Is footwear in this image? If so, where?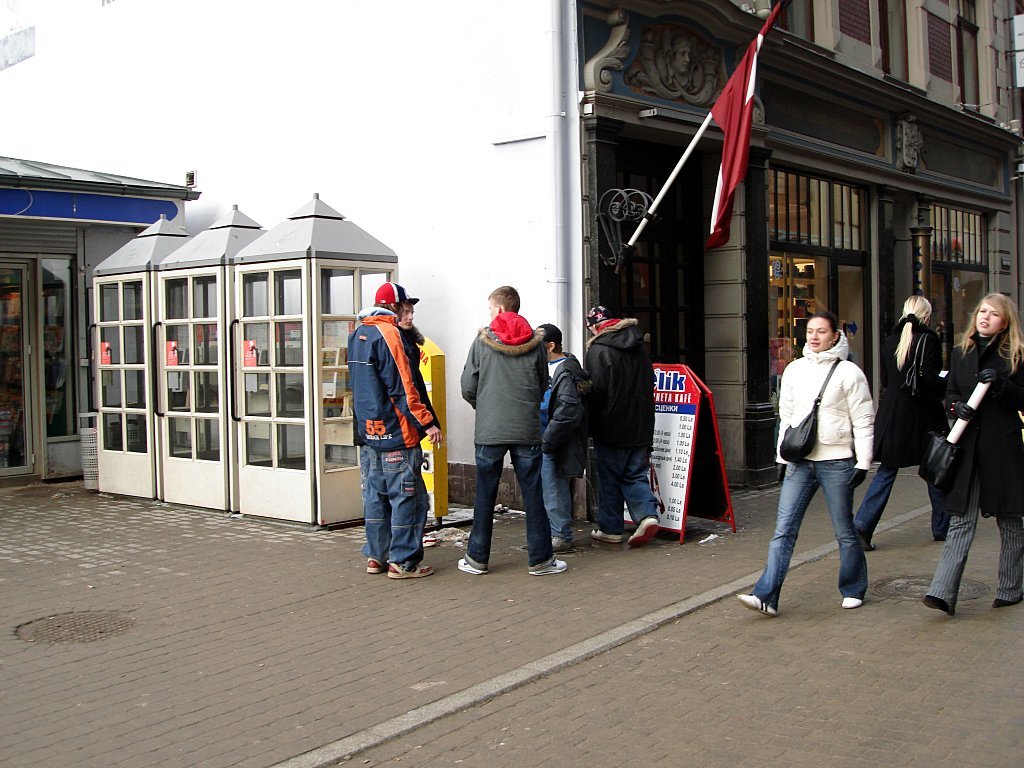
Yes, at BBox(591, 528, 624, 543).
